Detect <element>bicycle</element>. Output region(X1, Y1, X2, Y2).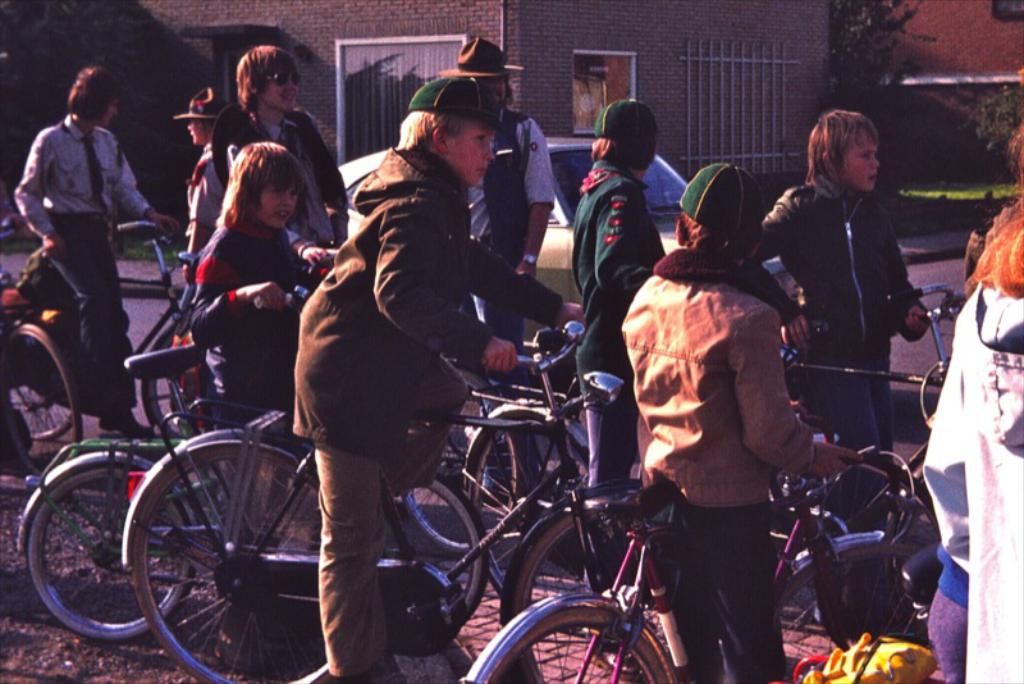
region(396, 309, 648, 617).
